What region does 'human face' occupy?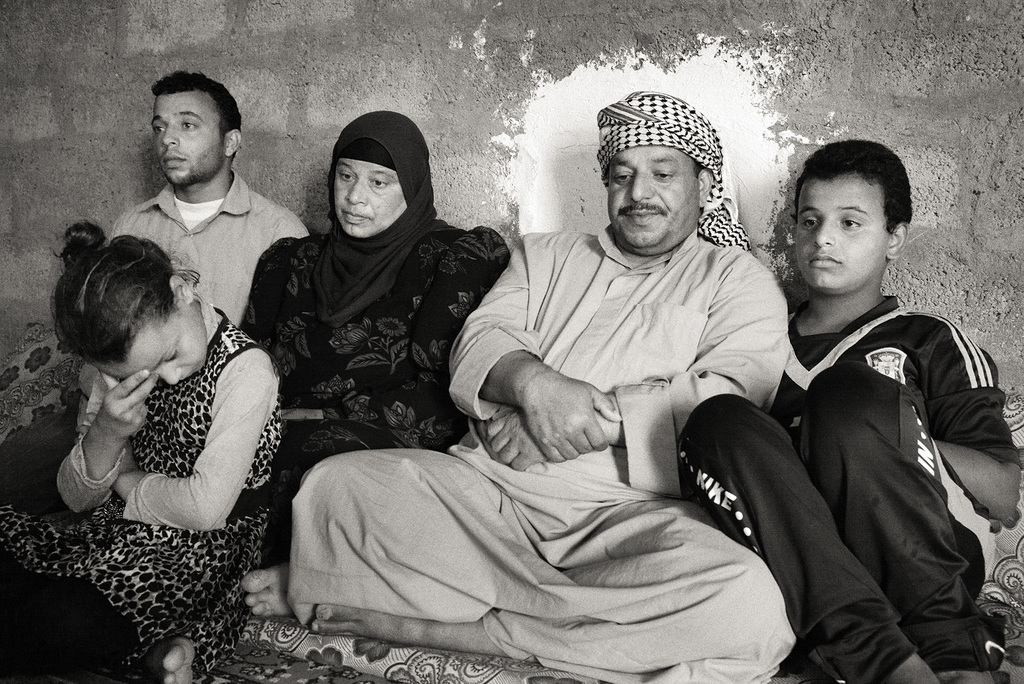
{"left": 124, "top": 303, "right": 211, "bottom": 388}.
